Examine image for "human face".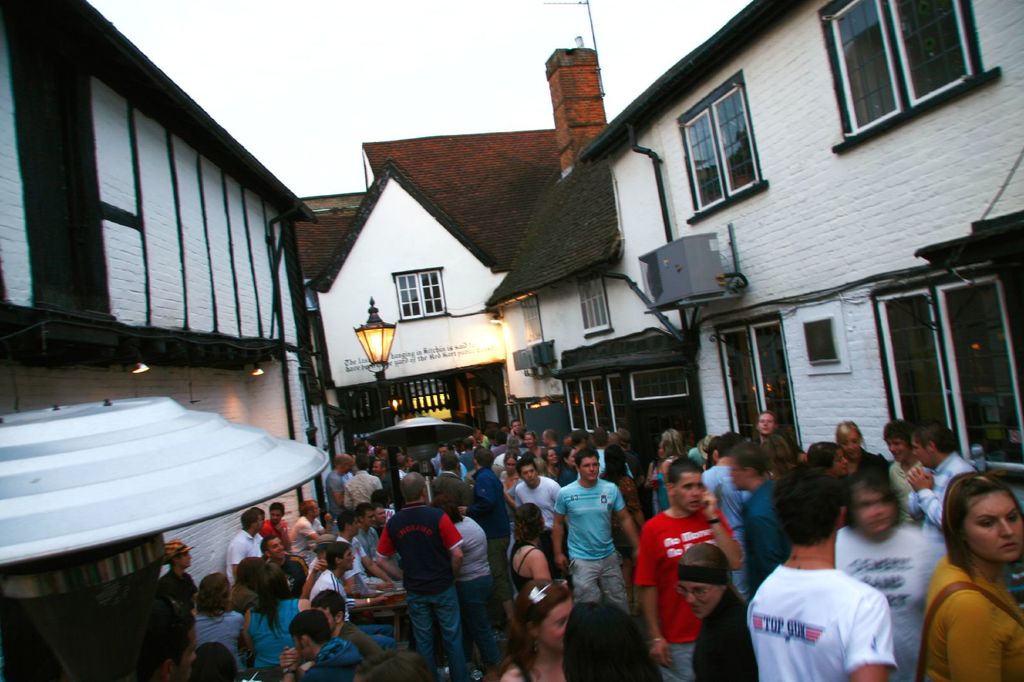
Examination result: detection(375, 509, 387, 524).
